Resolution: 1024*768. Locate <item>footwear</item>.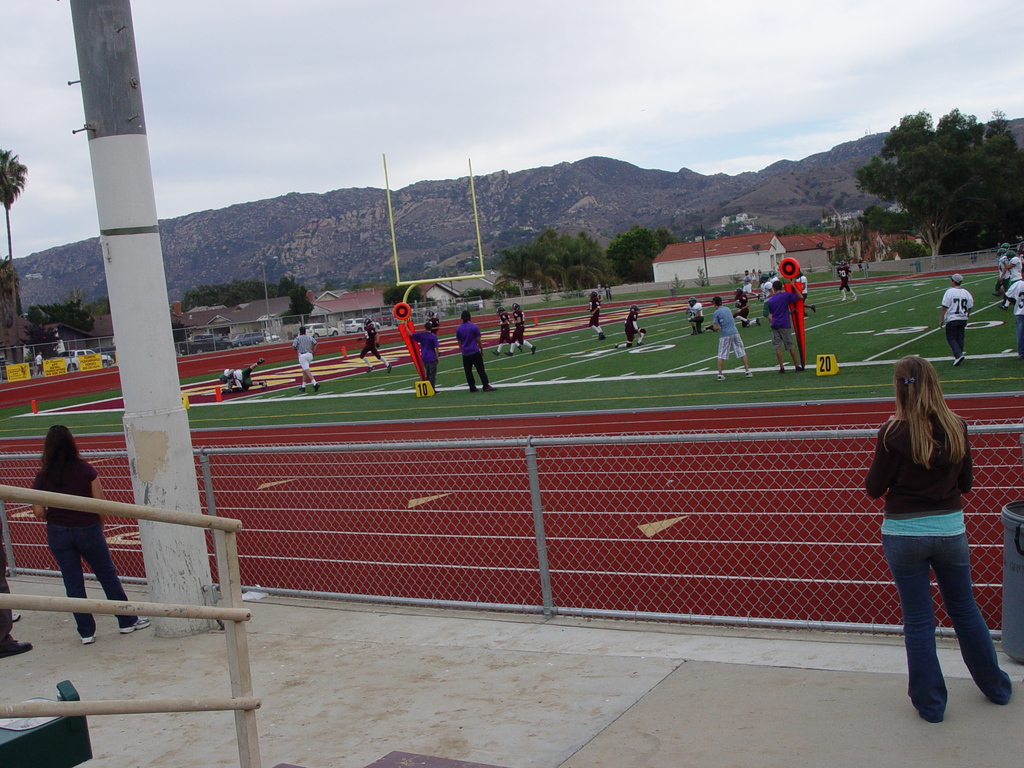
bbox=(504, 349, 513, 355).
